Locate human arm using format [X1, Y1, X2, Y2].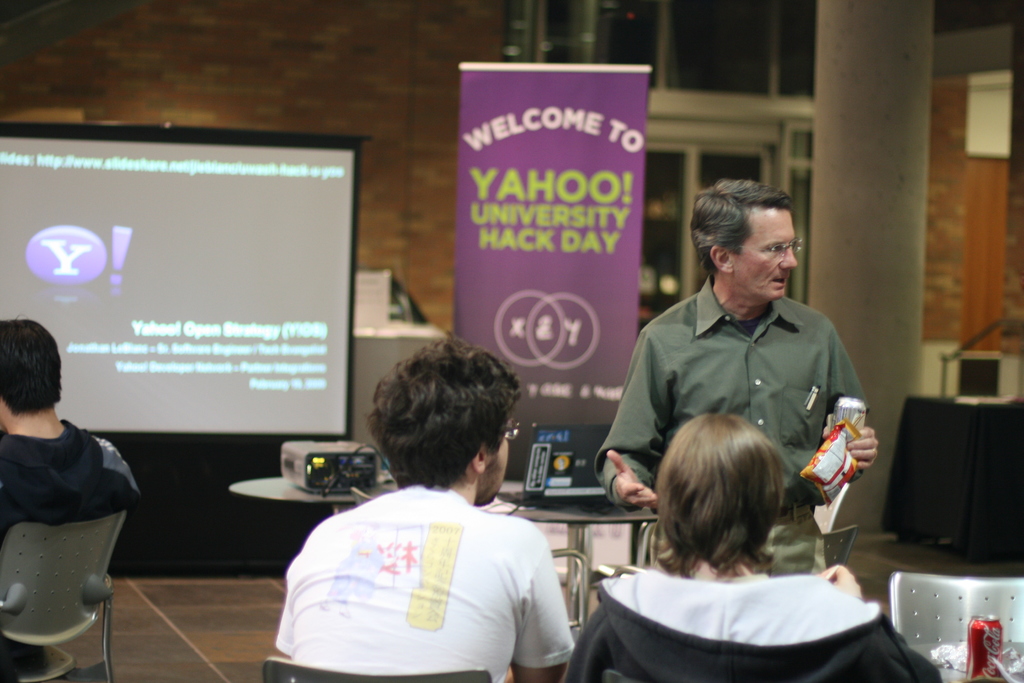
[593, 327, 662, 504].
